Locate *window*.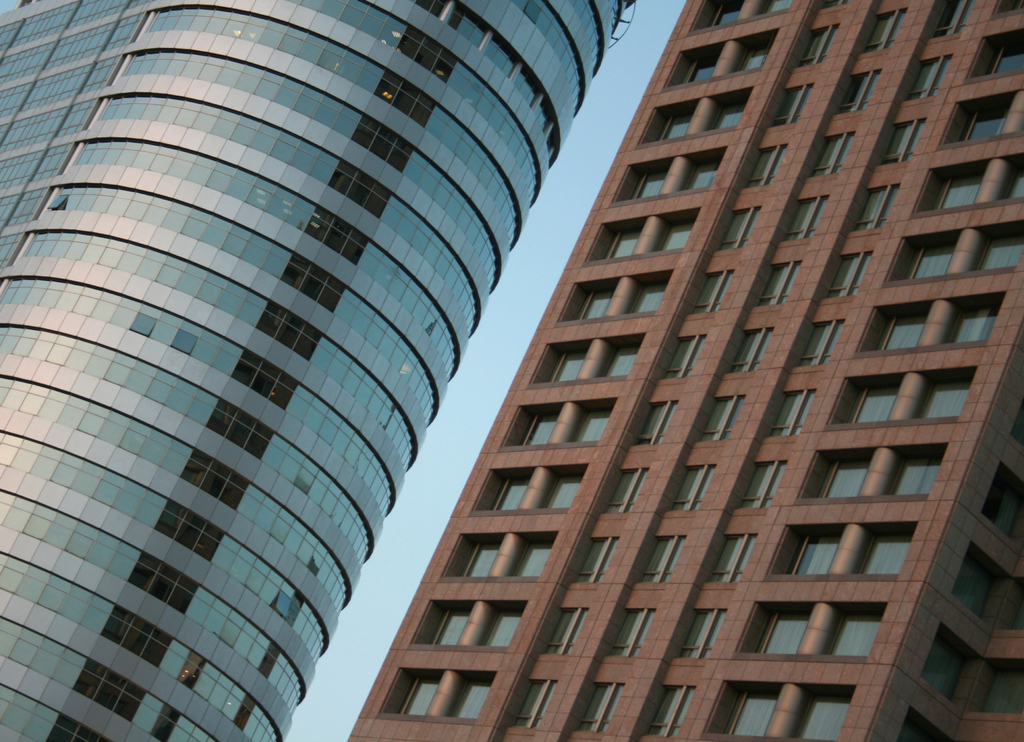
Bounding box: {"x1": 863, "y1": 6, "x2": 908, "y2": 53}.
